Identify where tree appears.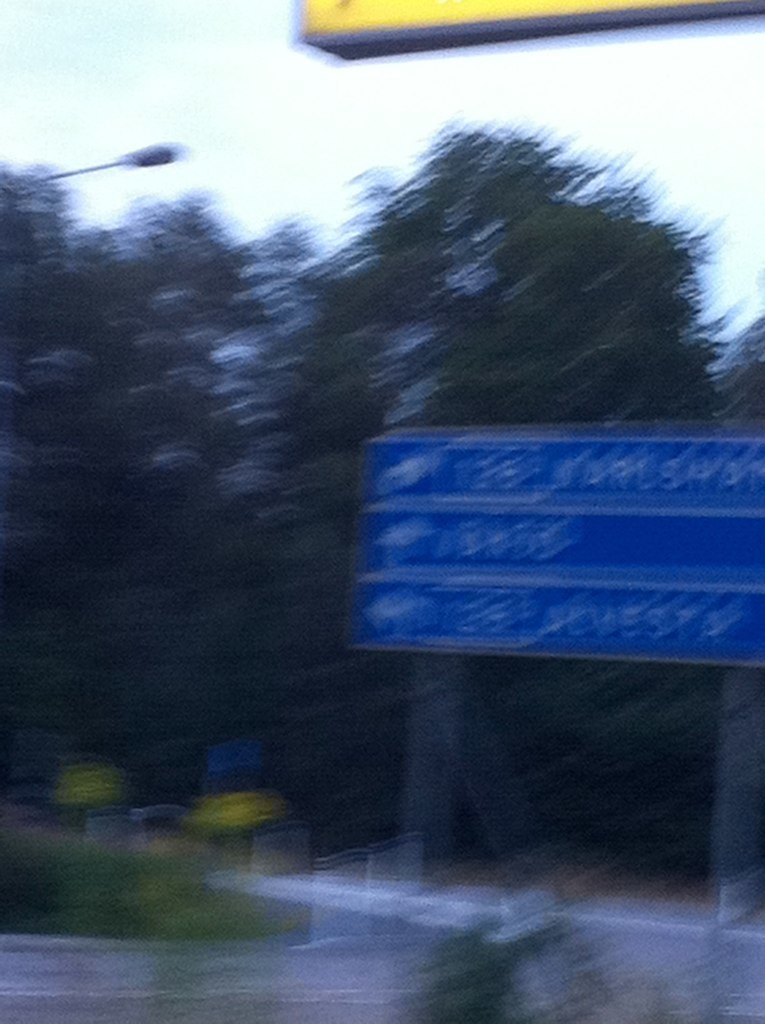
Appears at (246,106,732,454).
